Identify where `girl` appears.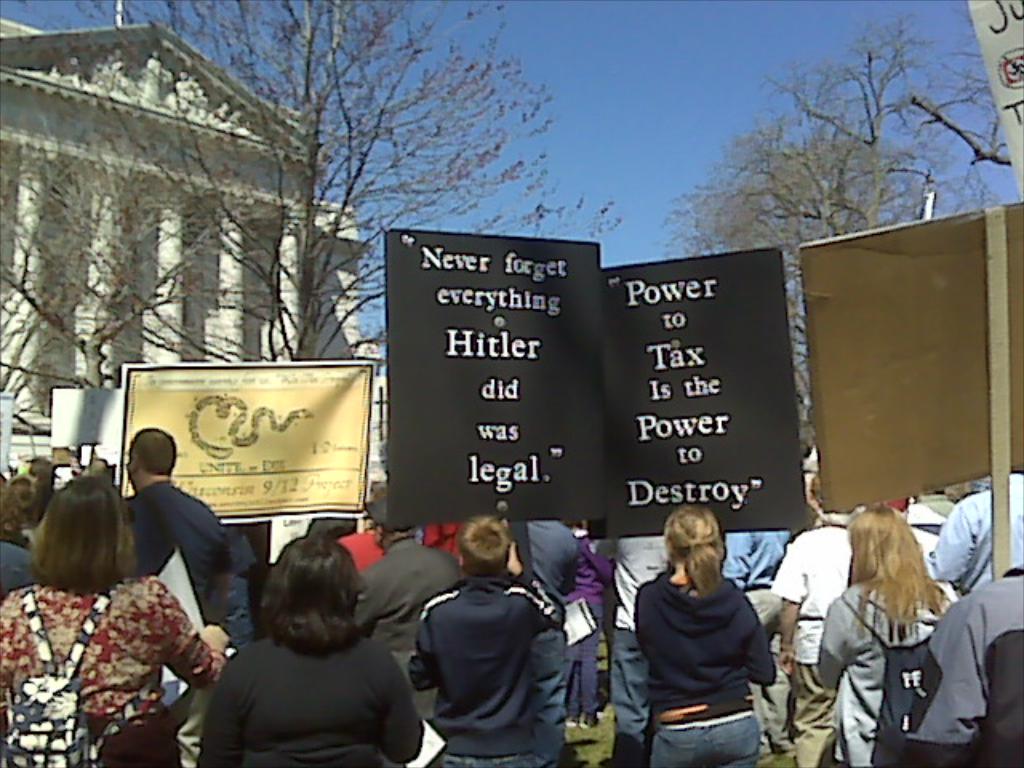
Appears at x1=635, y1=501, x2=779, y2=766.
